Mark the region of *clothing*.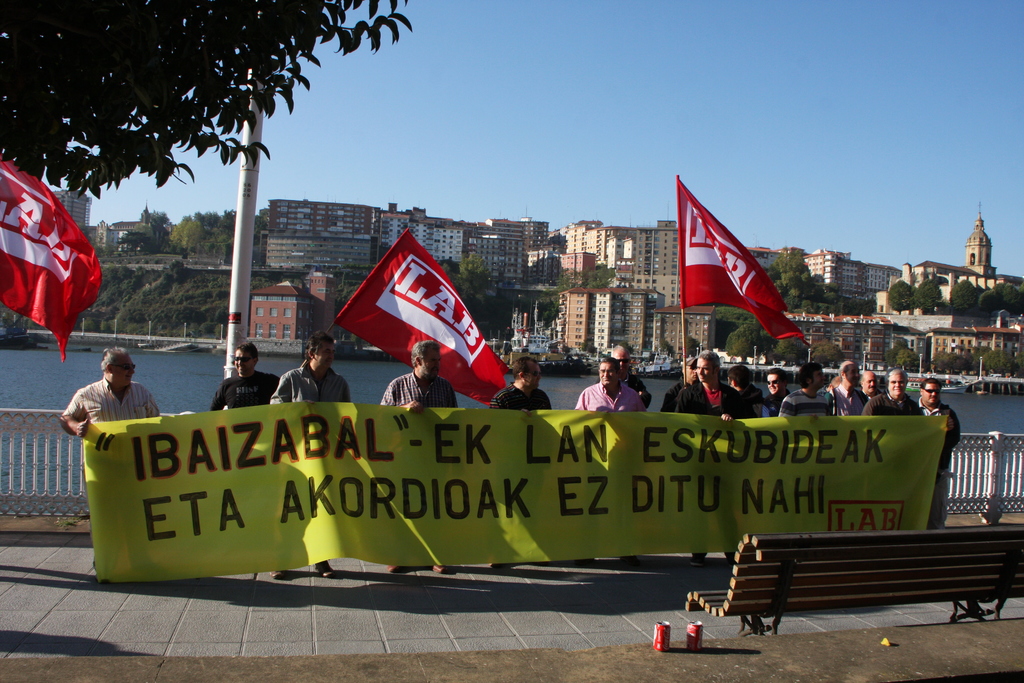
Region: 60, 374, 161, 569.
